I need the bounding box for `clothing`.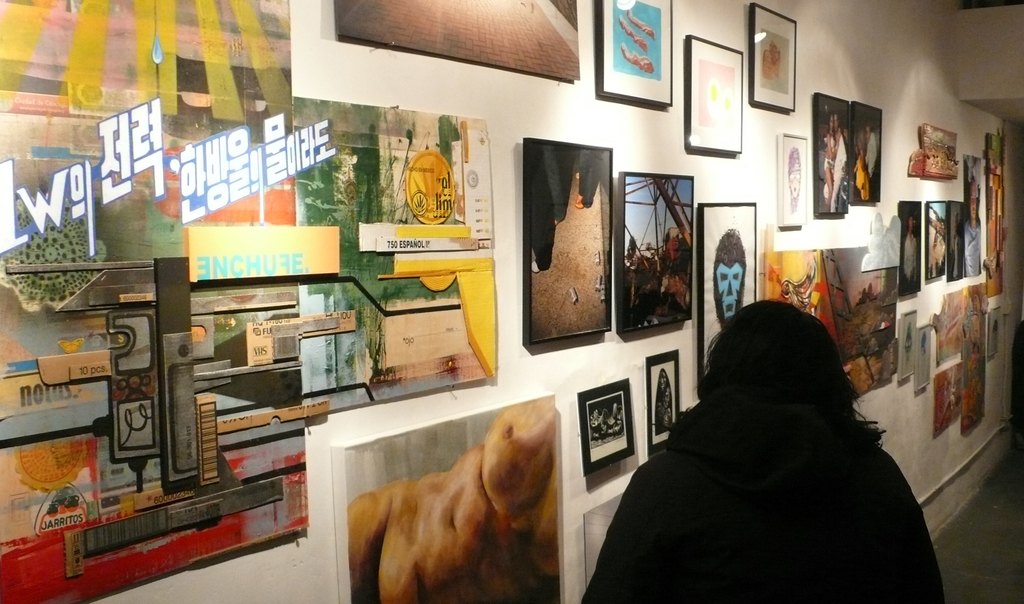
Here it is: Rect(566, 424, 953, 603).
